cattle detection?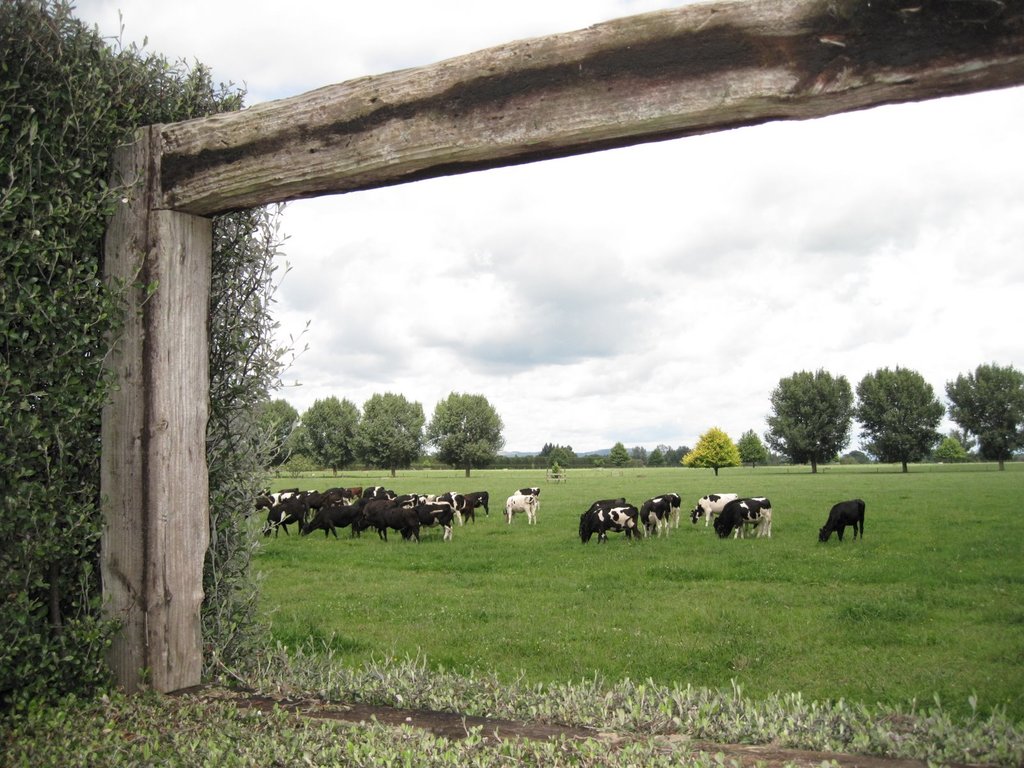
detection(659, 492, 680, 528)
